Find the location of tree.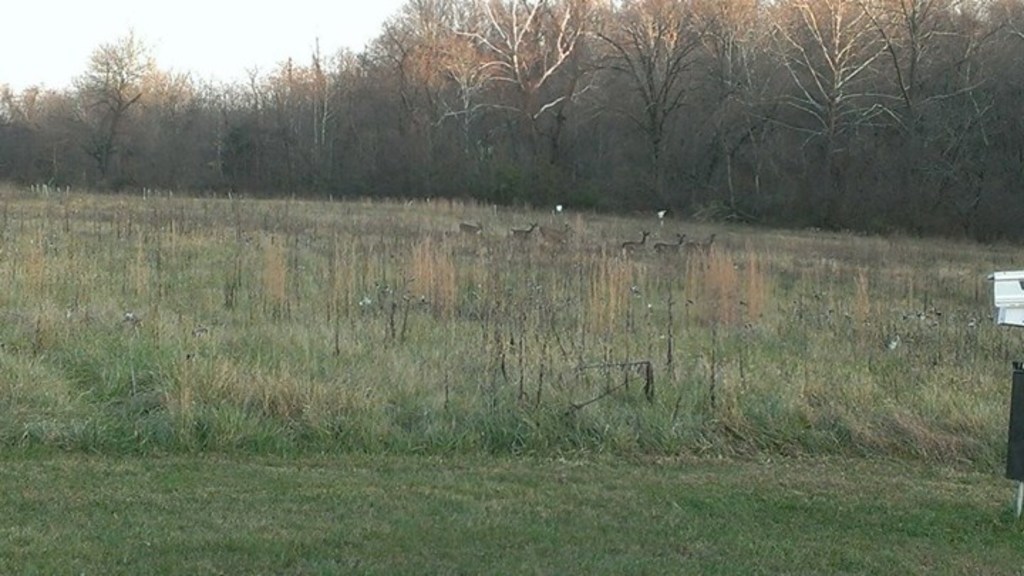
Location: 58, 24, 162, 178.
